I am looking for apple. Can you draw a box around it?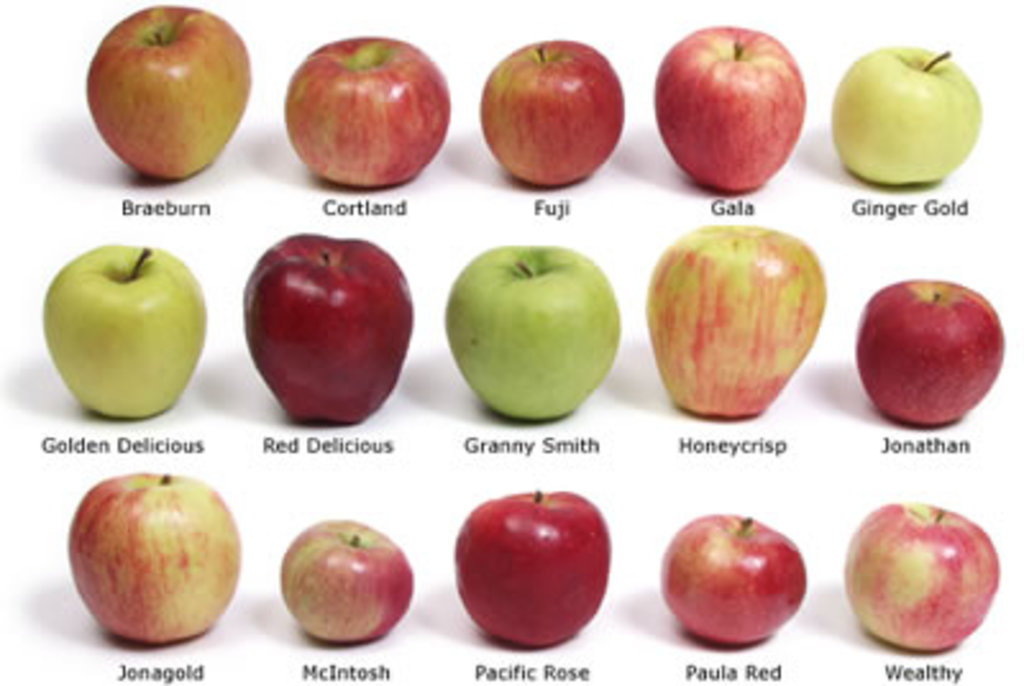
Sure, the bounding box is <region>38, 241, 207, 422</region>.
